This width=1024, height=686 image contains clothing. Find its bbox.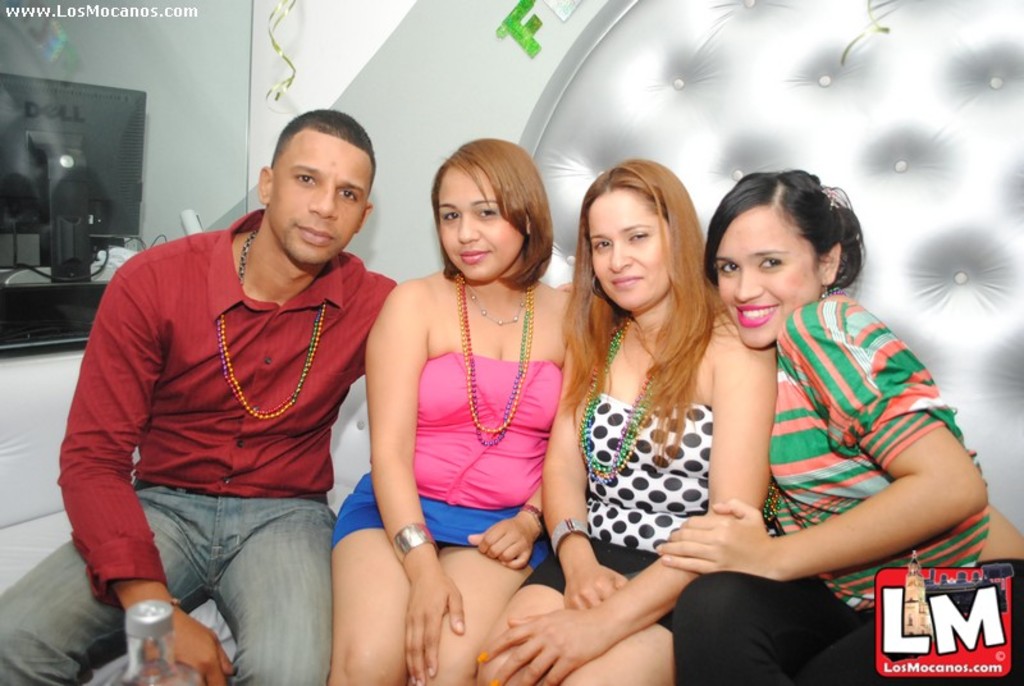
(left=677, top=567, right=883, bottom=685).
